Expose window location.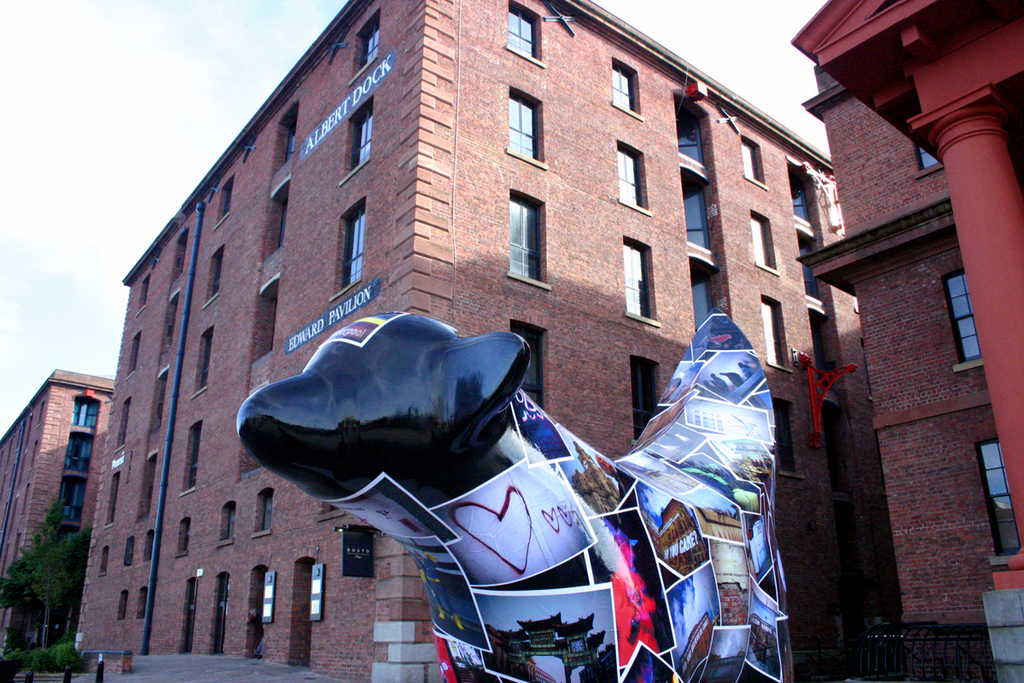
Exposed at select_region(940, 266, 983, 376).
